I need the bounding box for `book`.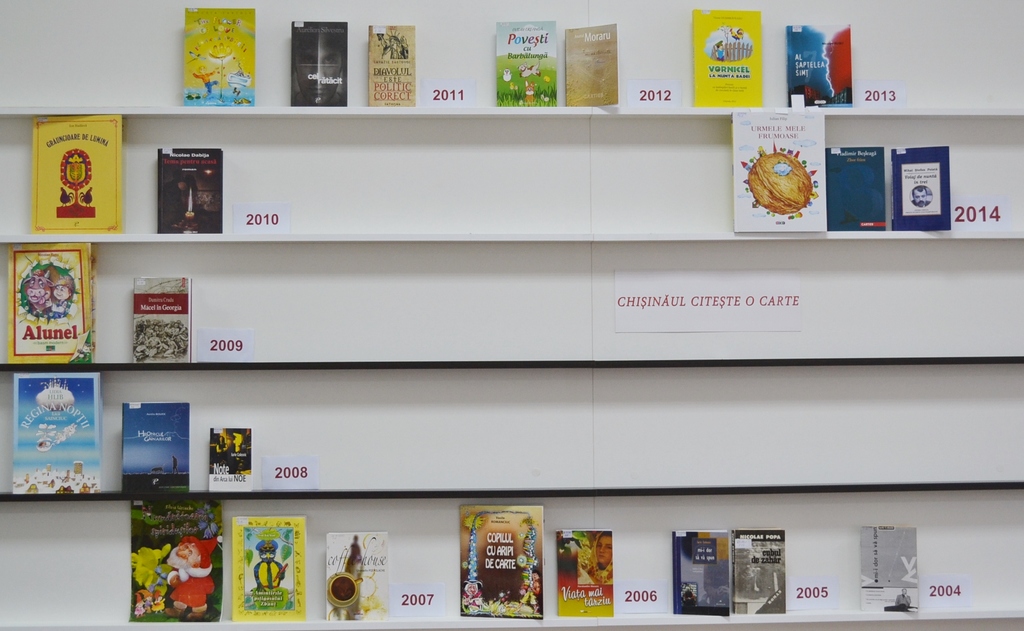
Here it is: detection(670, 530, 731, 619).
